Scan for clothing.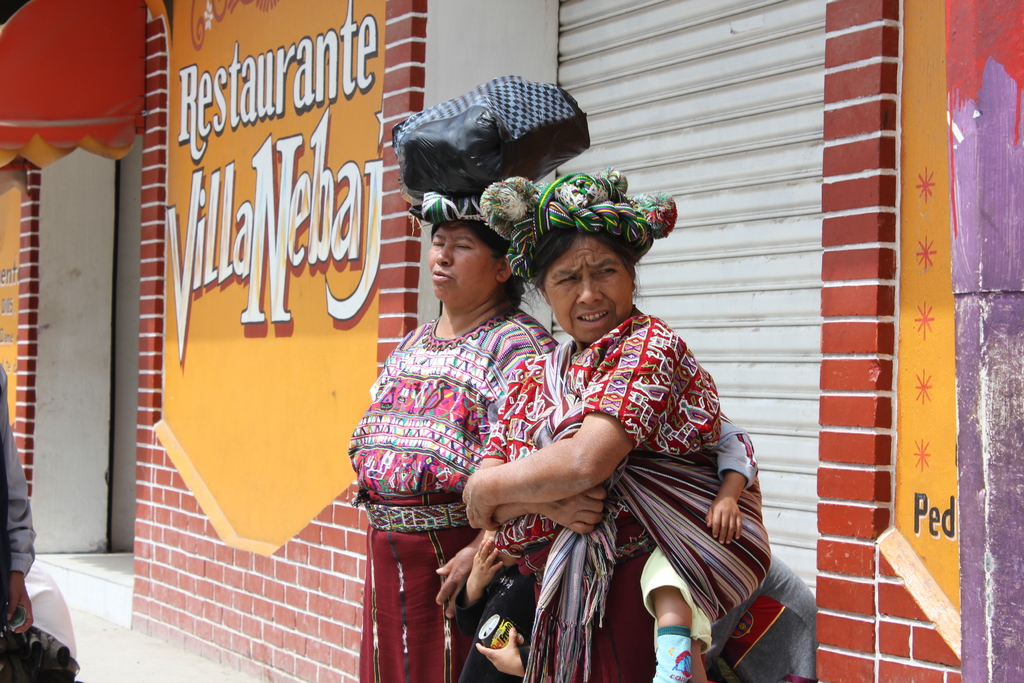
Scan result: detection(0, 360, 40, 578).
